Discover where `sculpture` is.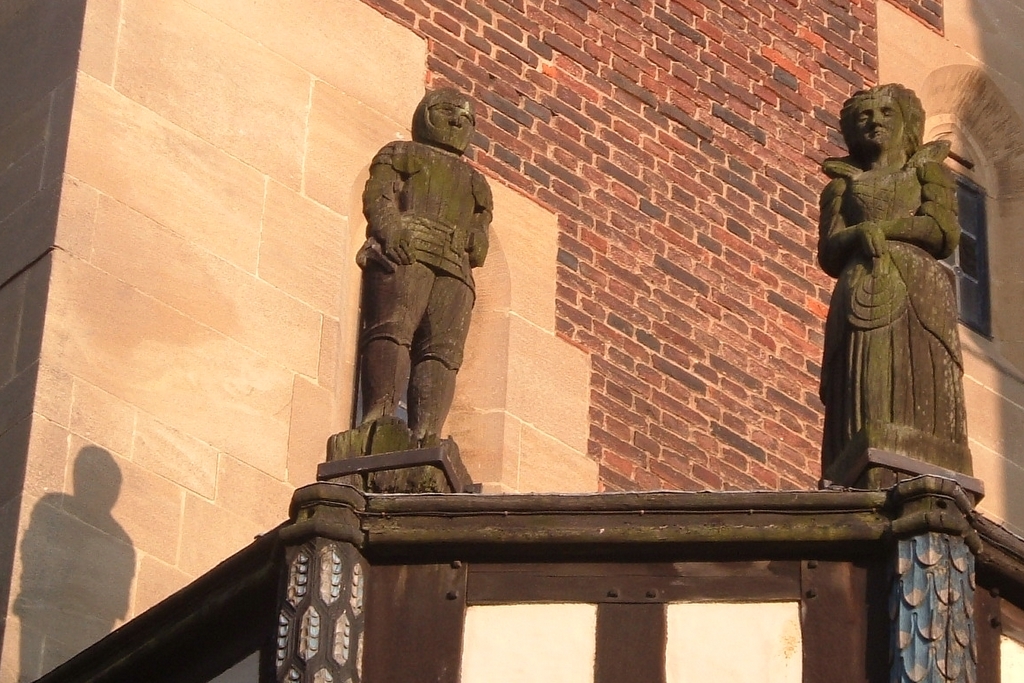
Discovered at (342,93,505,499).
